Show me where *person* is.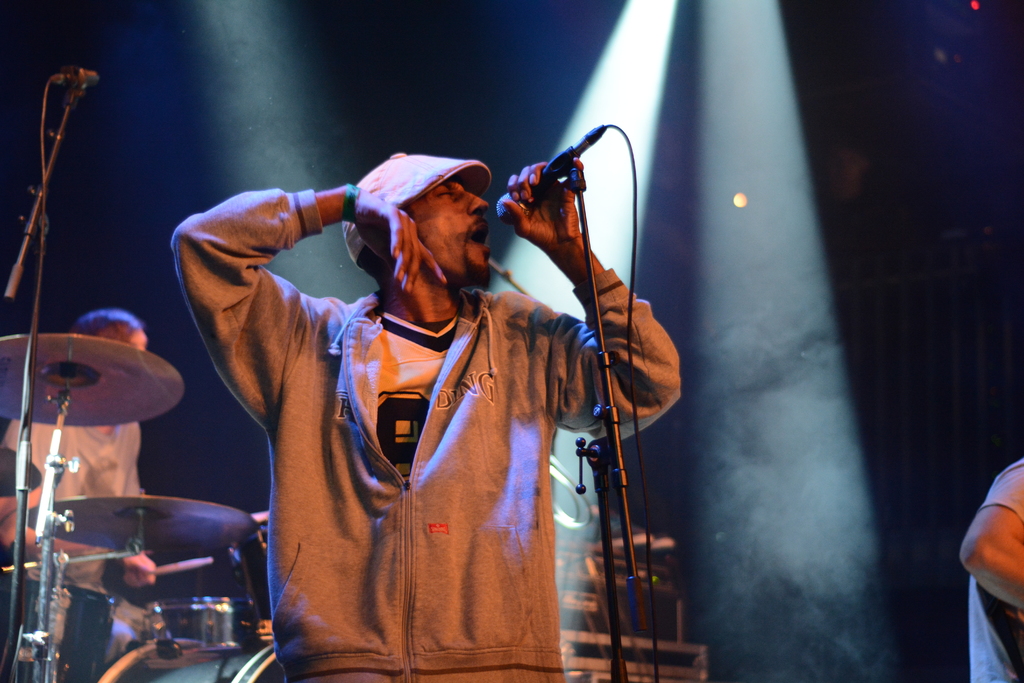
*person* is at locate(168, 149, 683, 682).
